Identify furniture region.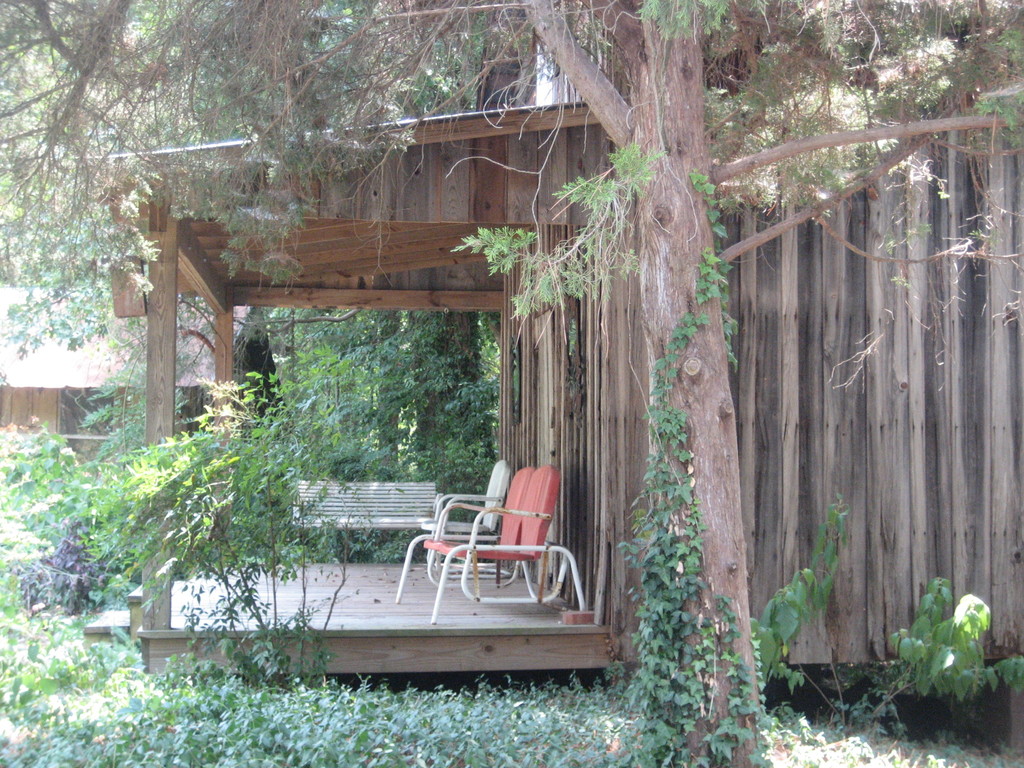
Region: x1=393 y1=465 x2=588 y2=623.
